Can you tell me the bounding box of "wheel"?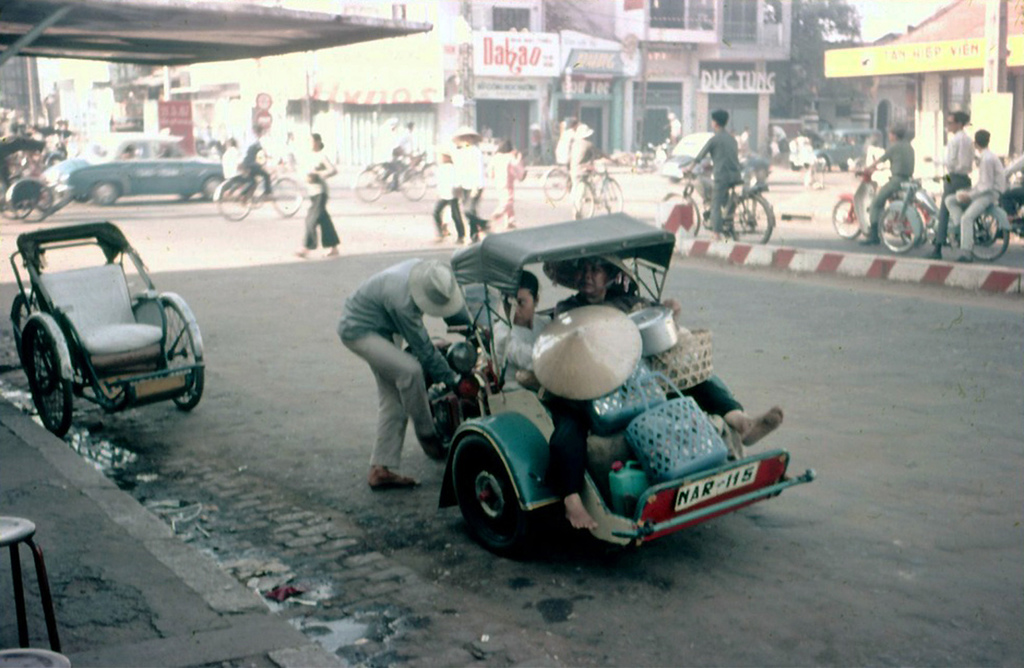
x1=215 y1=176 x2=254 y2=218.
